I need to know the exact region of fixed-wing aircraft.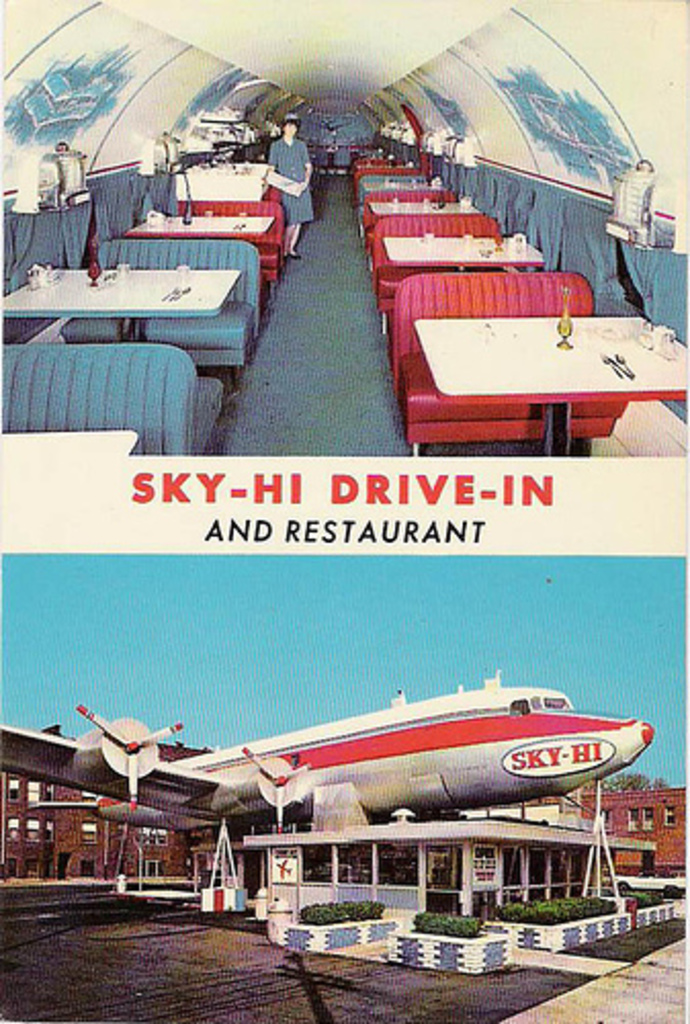
Region: x1=6, y1=668, x2=659, y2=842.
